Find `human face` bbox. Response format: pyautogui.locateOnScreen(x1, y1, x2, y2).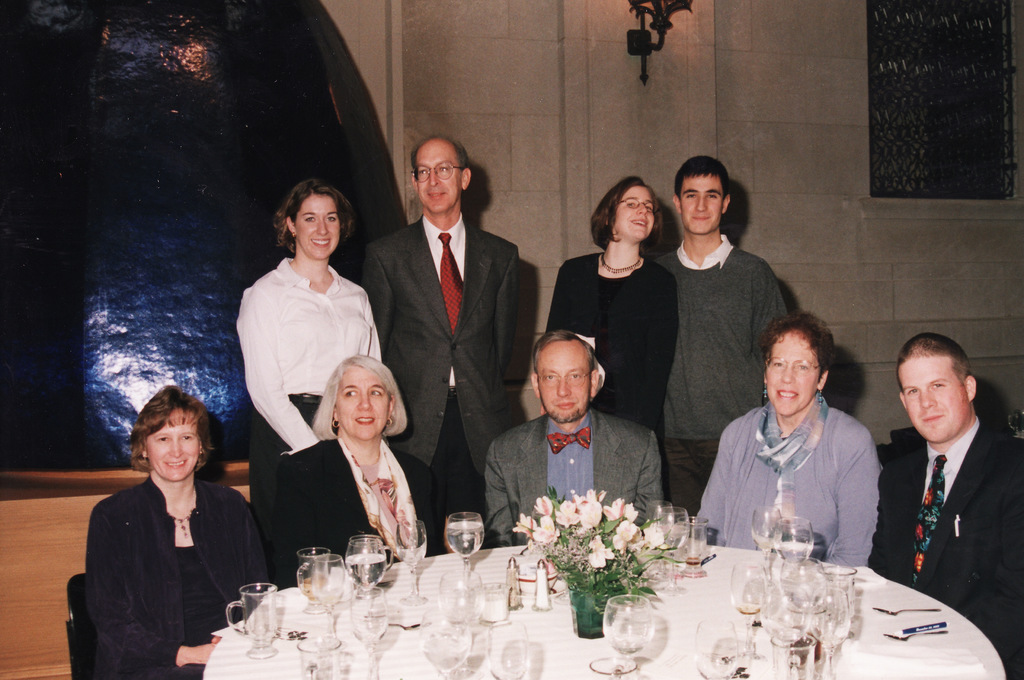
pyautogui.locateOnScreen(332, 370, 388, 438).
